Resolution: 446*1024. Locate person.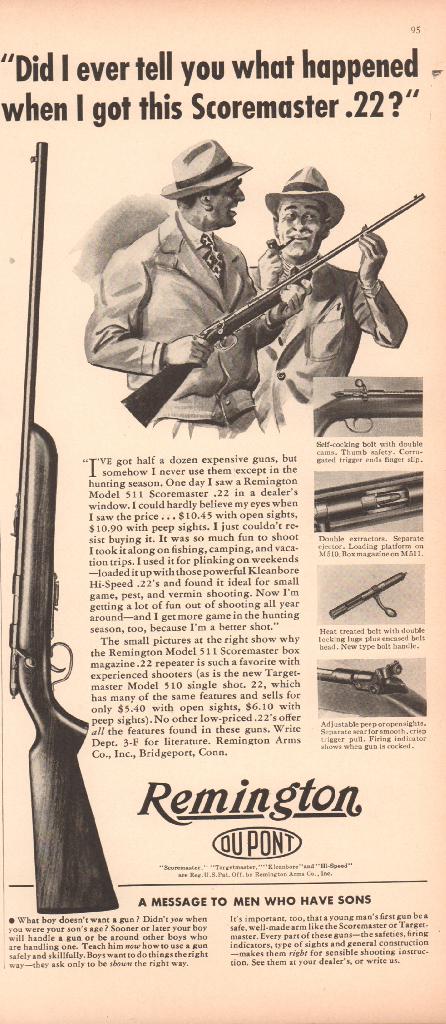
box(243, 166, 402, 426).
